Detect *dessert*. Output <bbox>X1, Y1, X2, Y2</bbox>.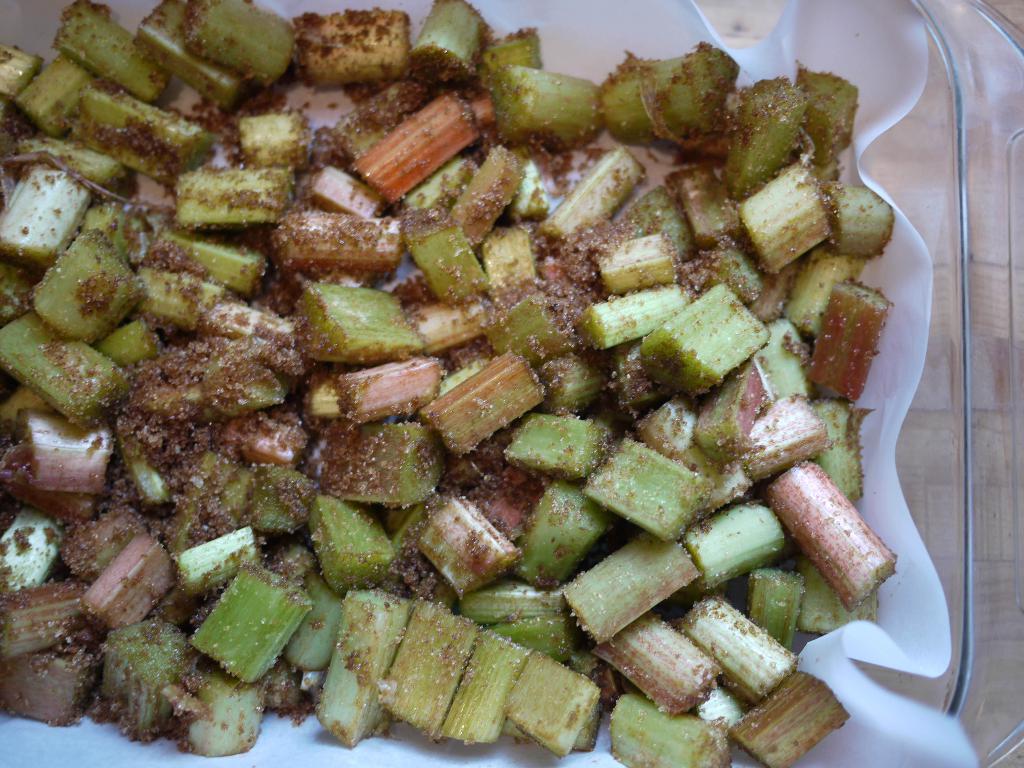
<bbox>468, 482, 547, 613</bbox>.
